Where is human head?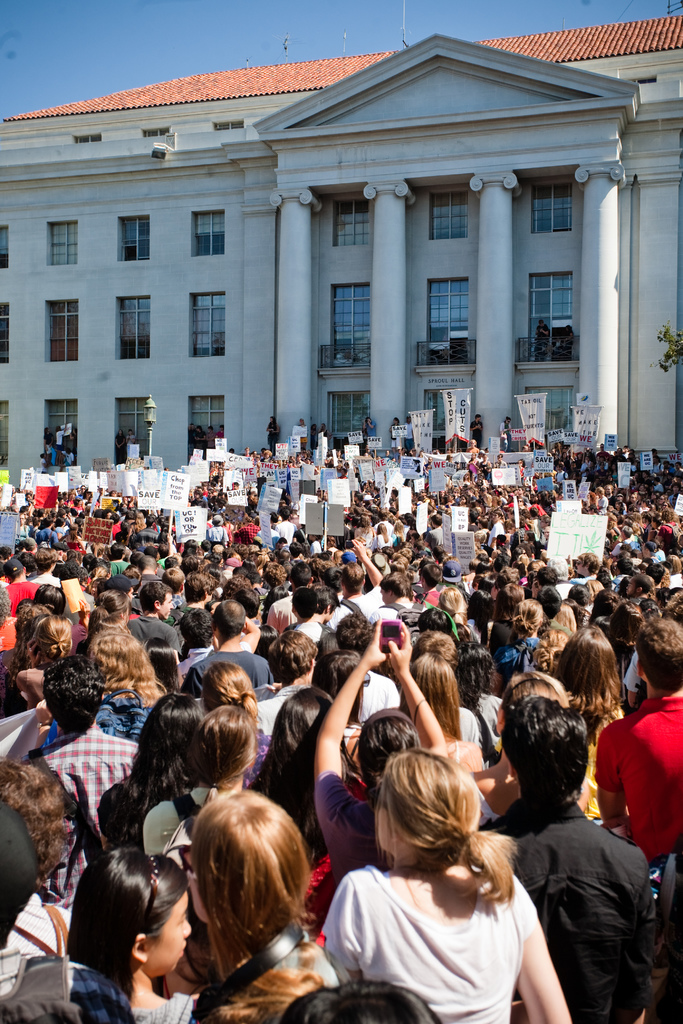
pyautogui.locateOnScreen(180, 605, 213, 652).
